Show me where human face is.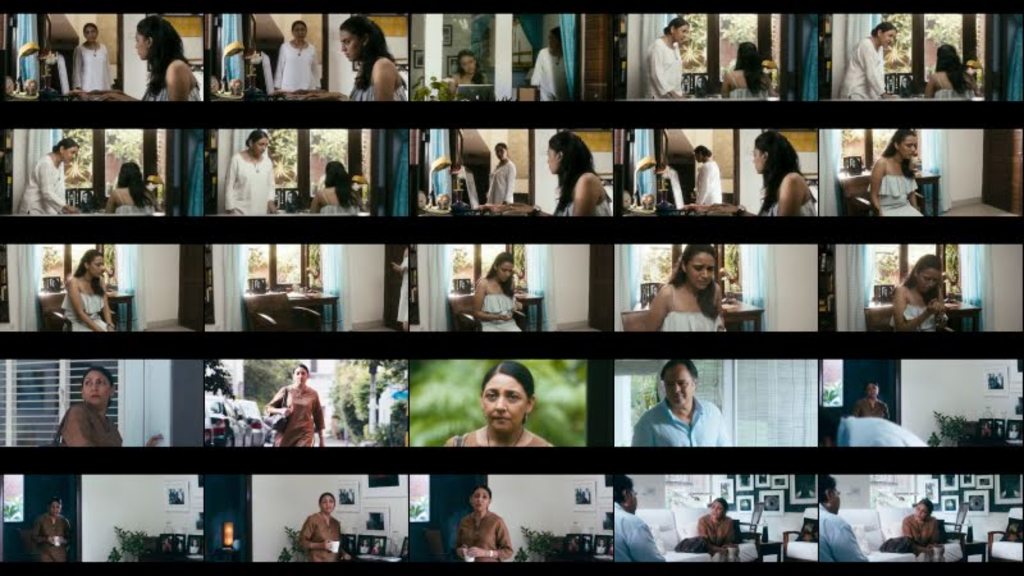
human face is at <box>460,56,472,73</box>.
